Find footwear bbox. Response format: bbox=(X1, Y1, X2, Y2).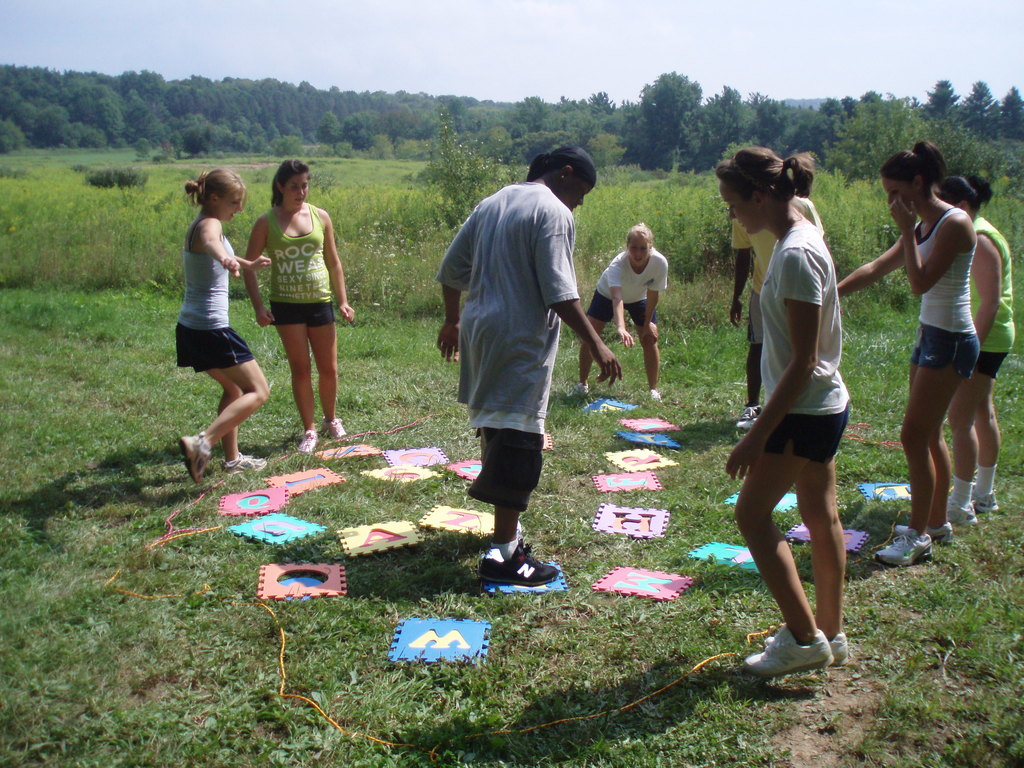
bbox=(569, 382, 589, 397).
